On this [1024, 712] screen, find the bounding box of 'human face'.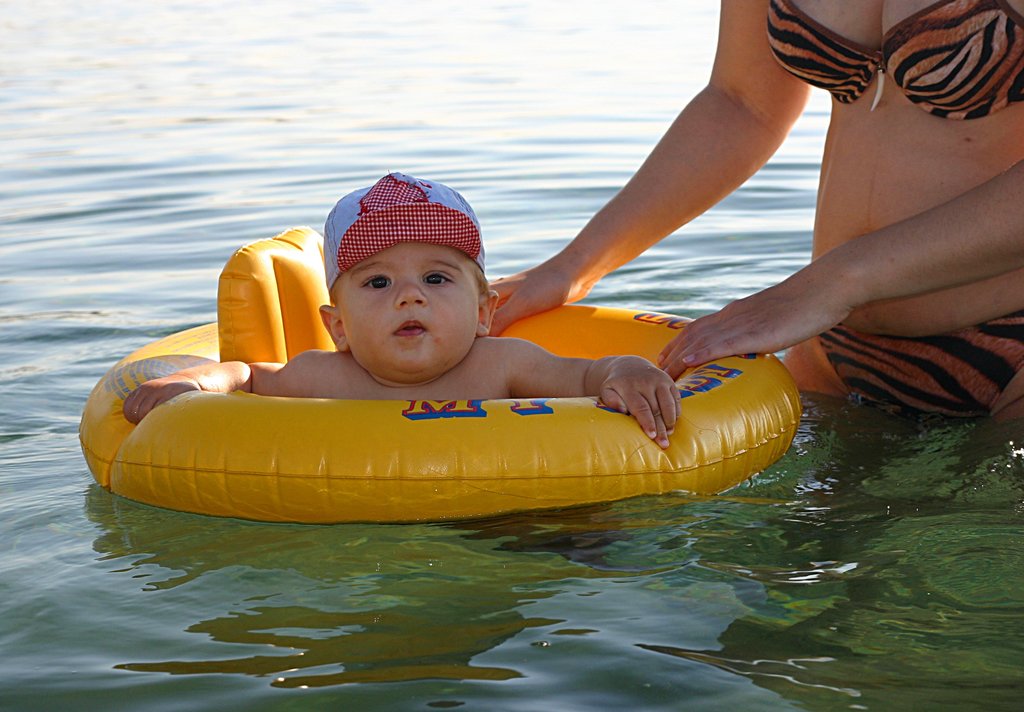
Bounding box: {"left": 343, "top": 246, "right": 478, "bottom": 376}.
